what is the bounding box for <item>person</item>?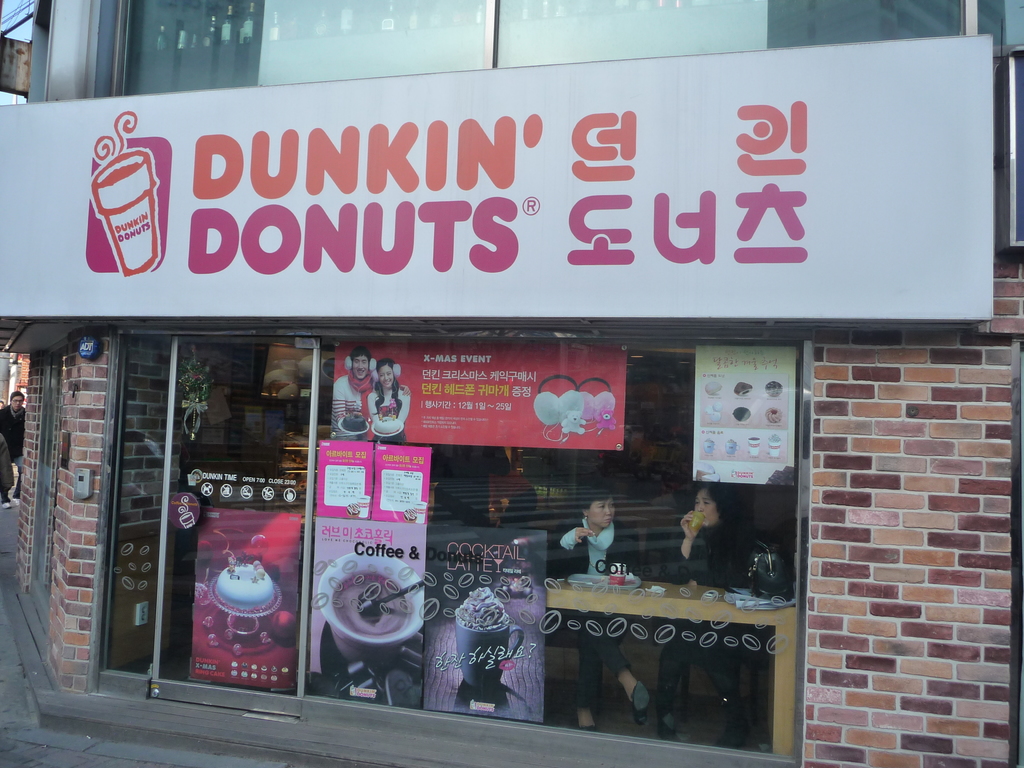
<region>660, 481, 764, 749</region>.
